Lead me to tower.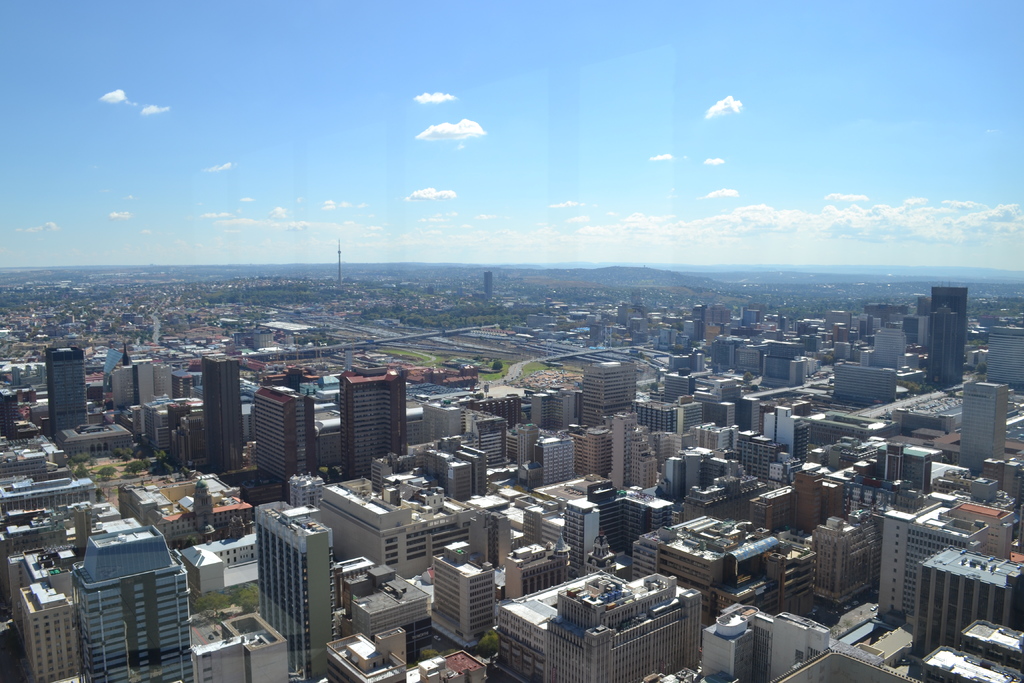
Lead to BBox(960, 374, 1007, 473).
